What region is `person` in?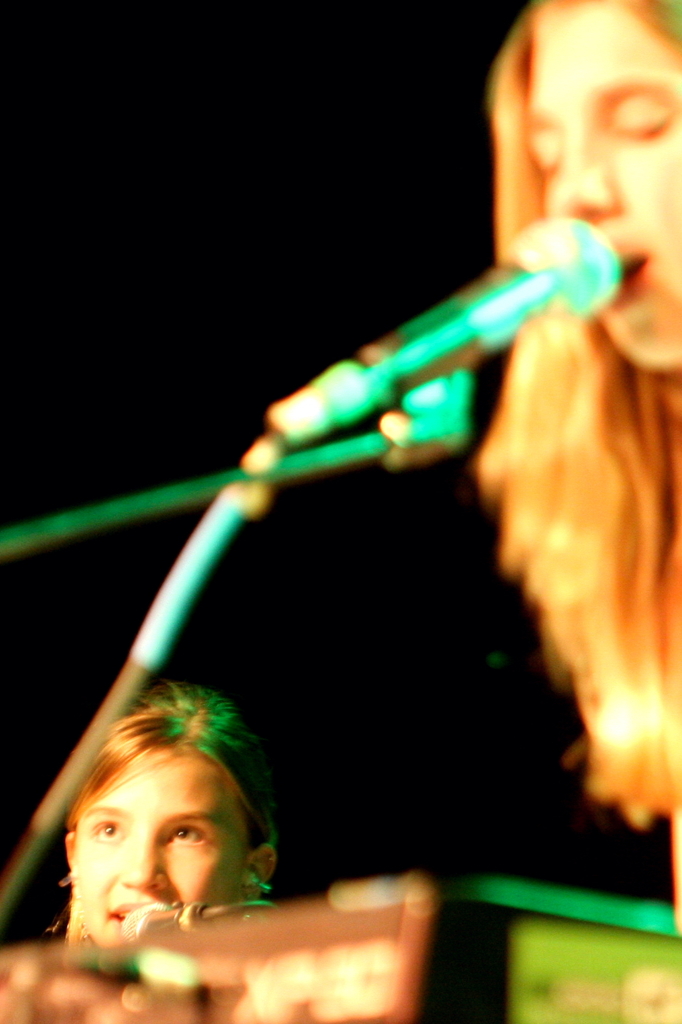
x1=465, y1=0, x2=681, y2=969.
